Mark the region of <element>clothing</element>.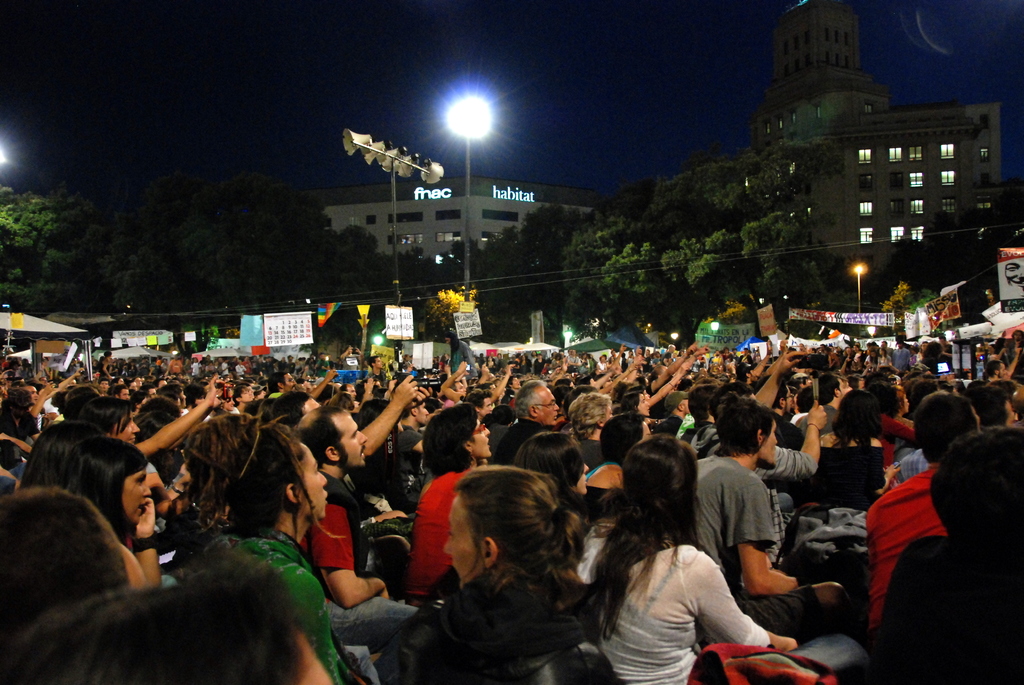
Region: [408, 470, 474, 606].
